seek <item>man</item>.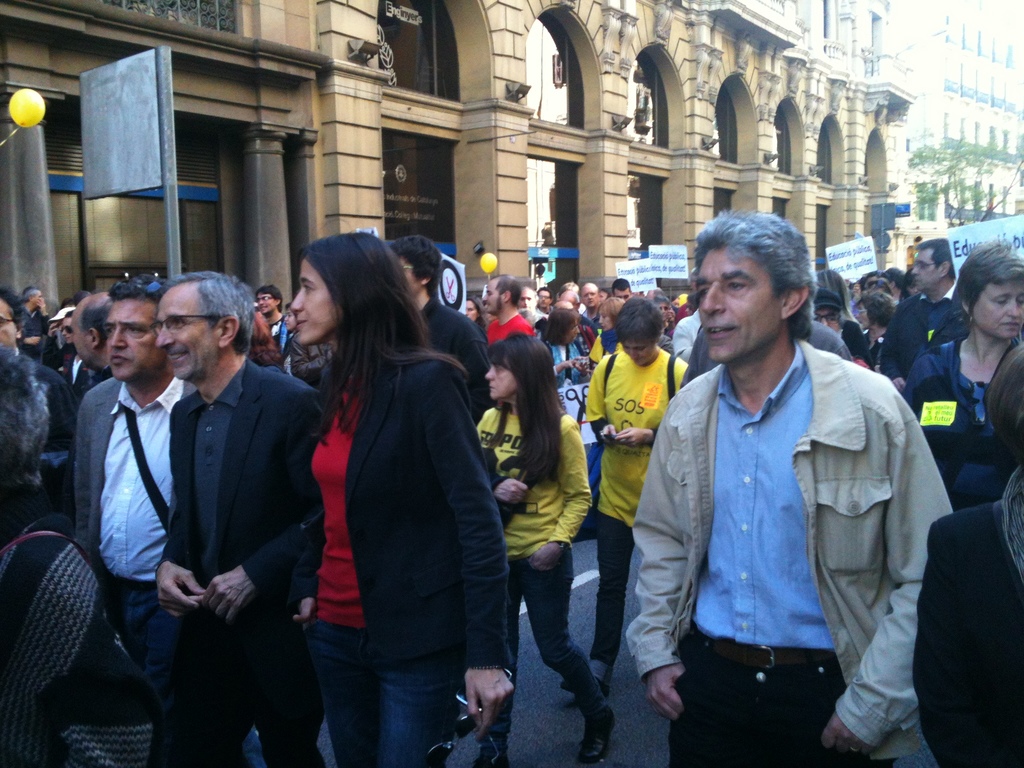
<region>612, 210, 939, 753</region>.
